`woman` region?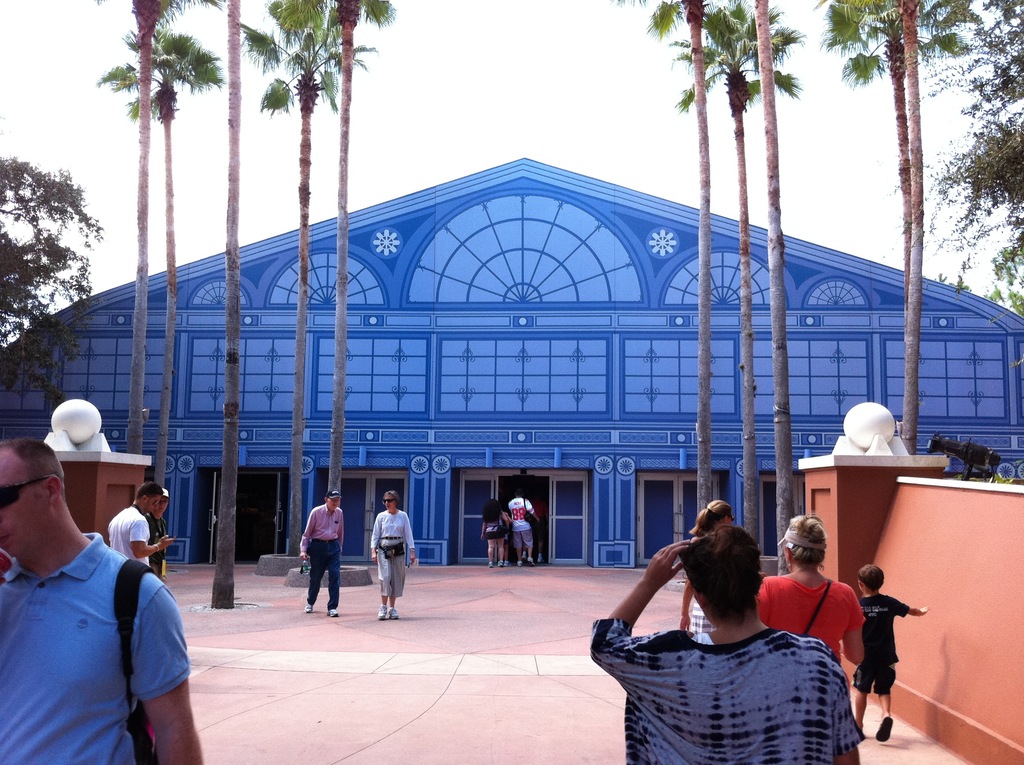
(371,489,417,621)
